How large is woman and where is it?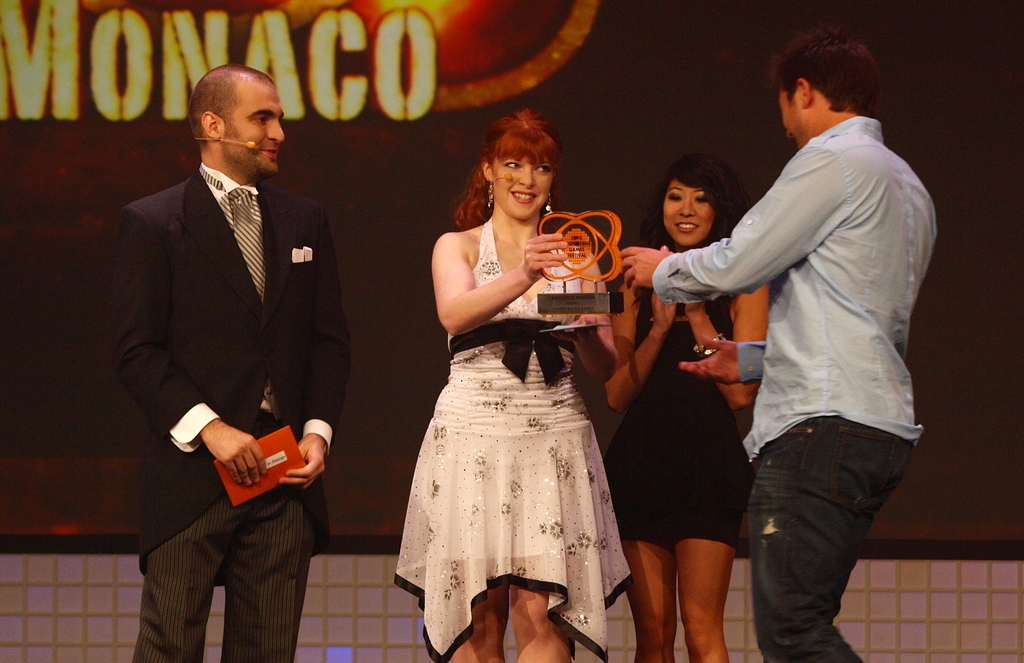
Bounding box: l=392, t=136, r=631, b=662.
